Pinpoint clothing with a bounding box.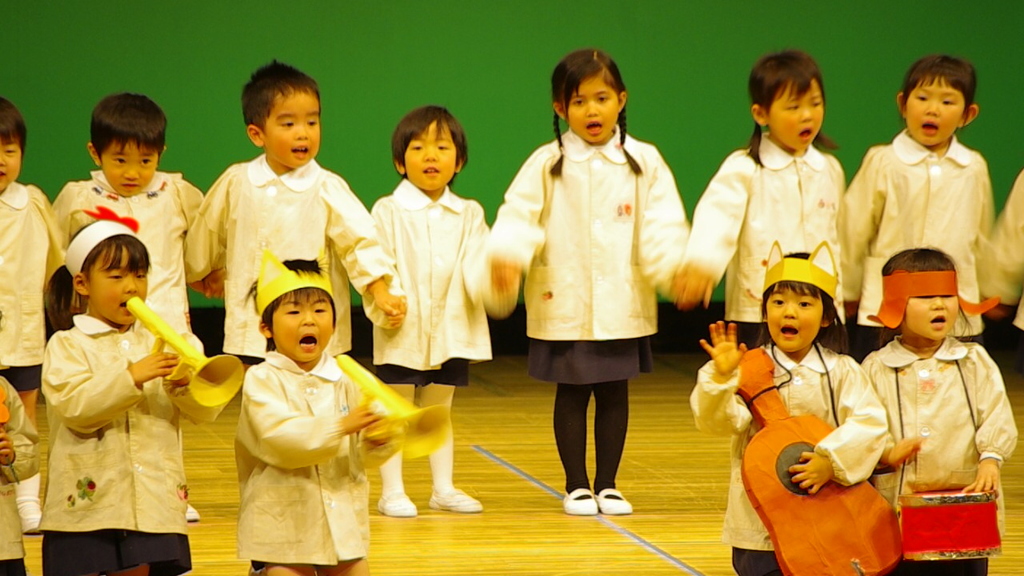
l=183, t=150, r=400, b=388.
